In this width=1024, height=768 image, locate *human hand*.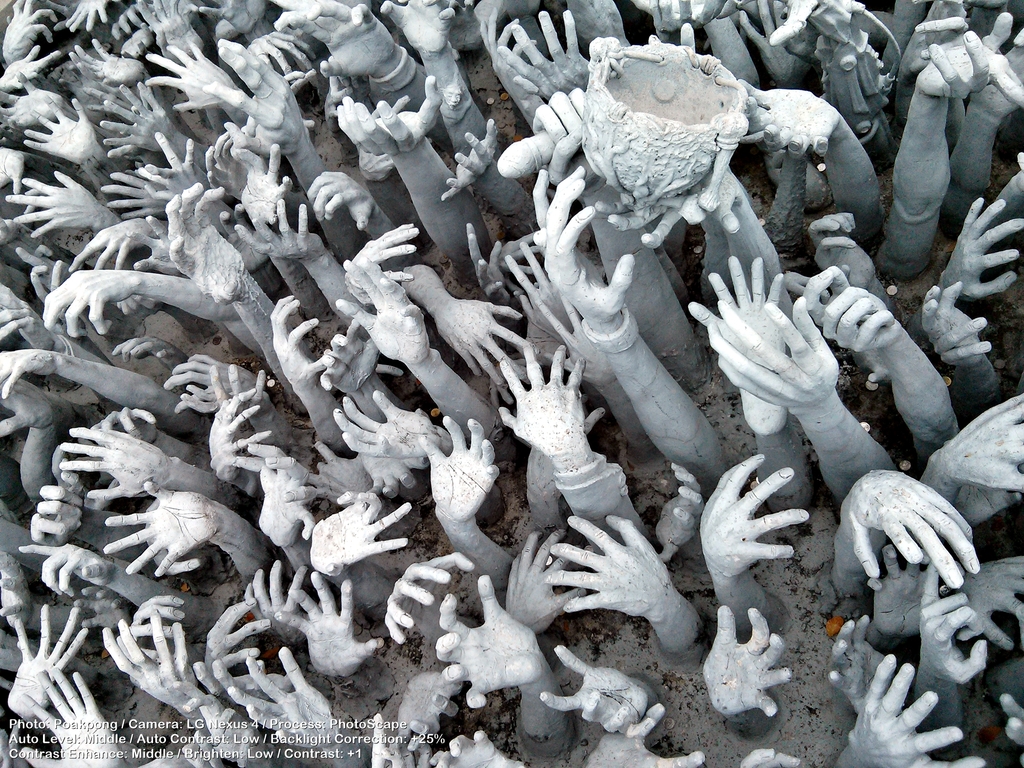
Bounding box: (left=1010, top=148, right=1023, bottom=188).
